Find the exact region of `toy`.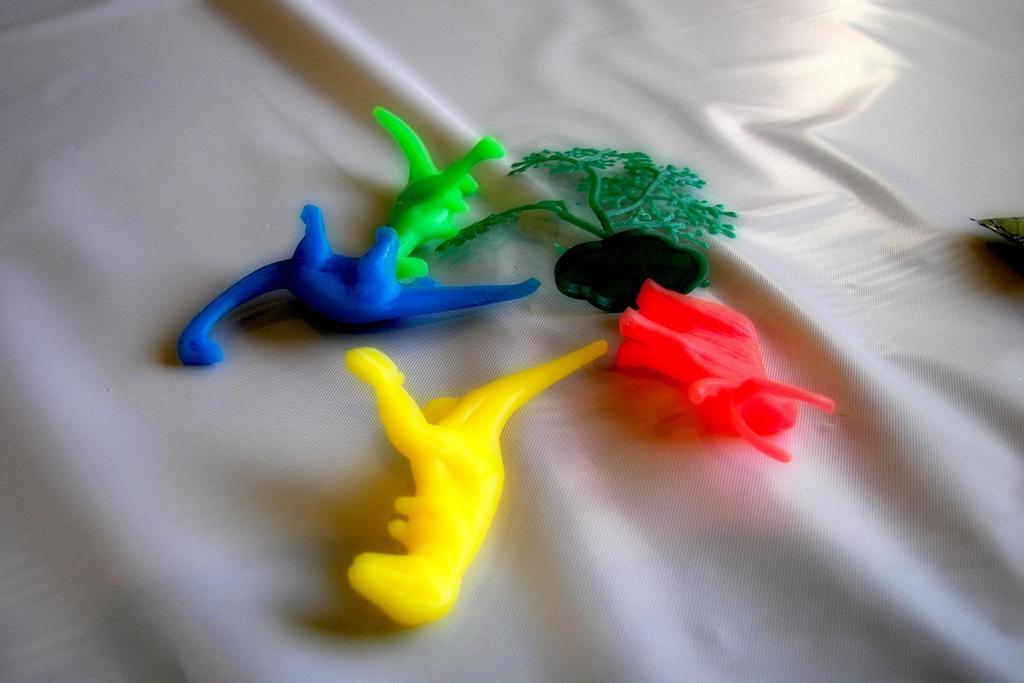
Exact region: pyautogui.locateOnScreen(614, 278, 838, 462).
